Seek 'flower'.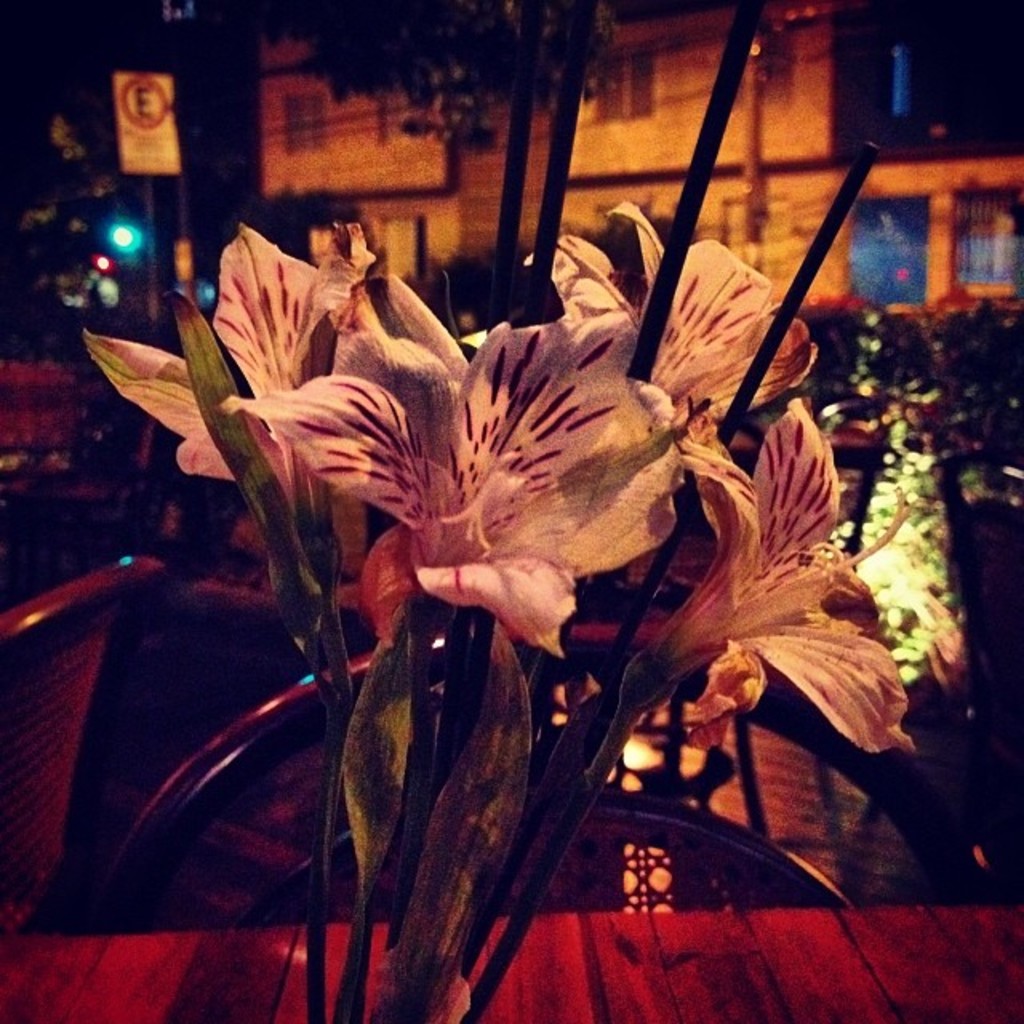
216 325 675 637.
